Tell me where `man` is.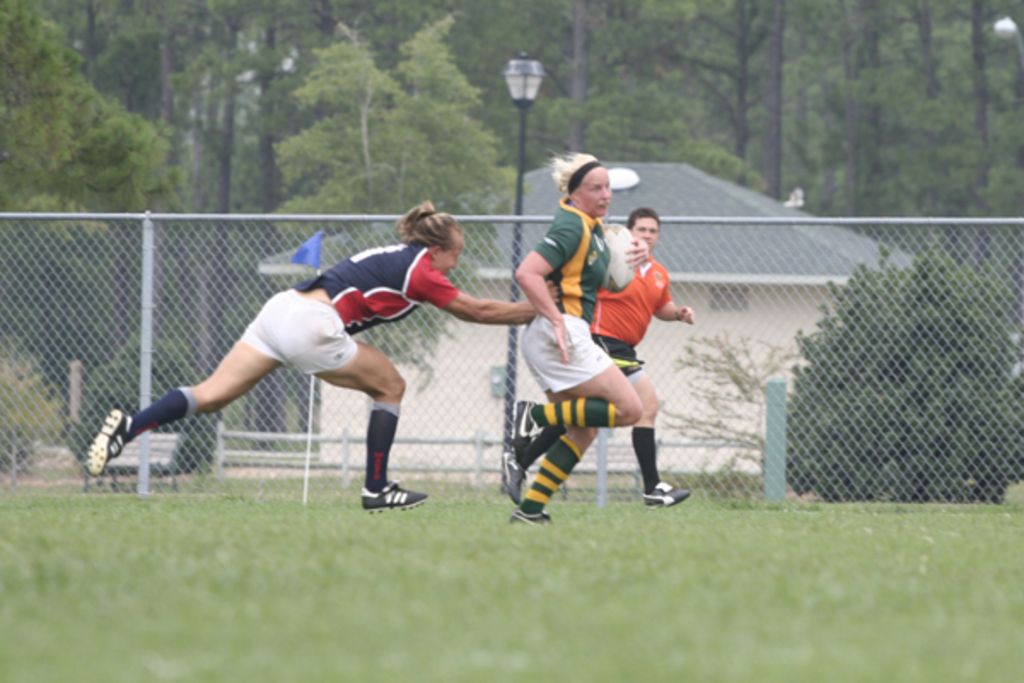
`man` is at bbox(483, 172, 688, 528).
